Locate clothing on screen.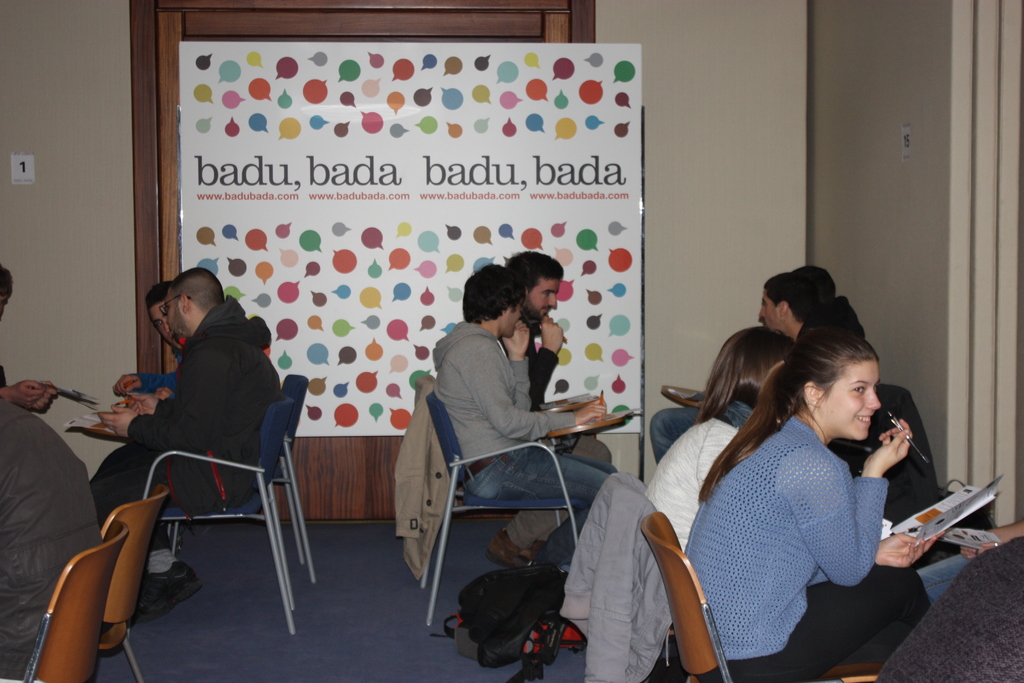
On screen at Rect(689, 369, 936, 670).
